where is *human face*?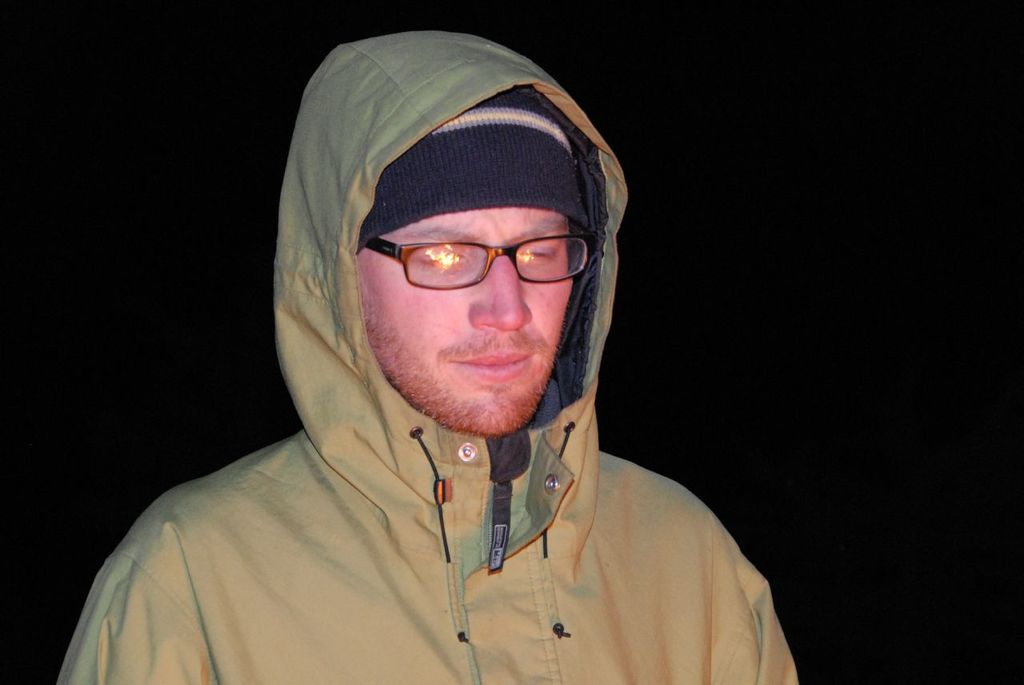
[359,210,574,443].
